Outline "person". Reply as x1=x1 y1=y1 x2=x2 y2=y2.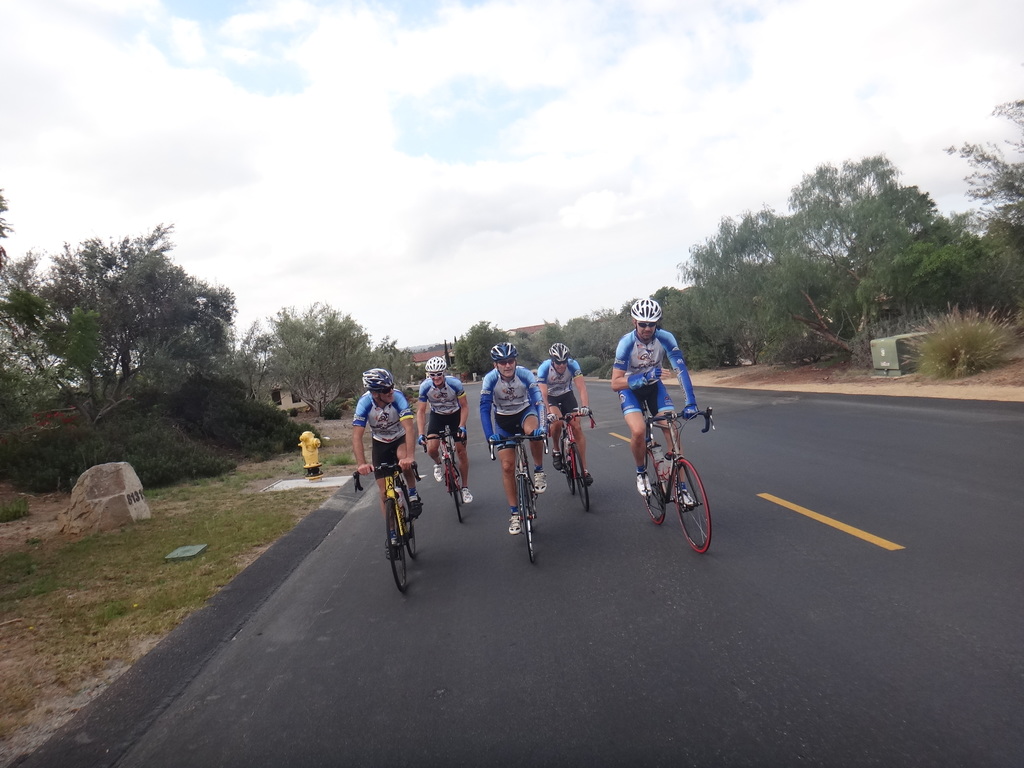
x1=354 y1=355 x2=416 y2=557.
